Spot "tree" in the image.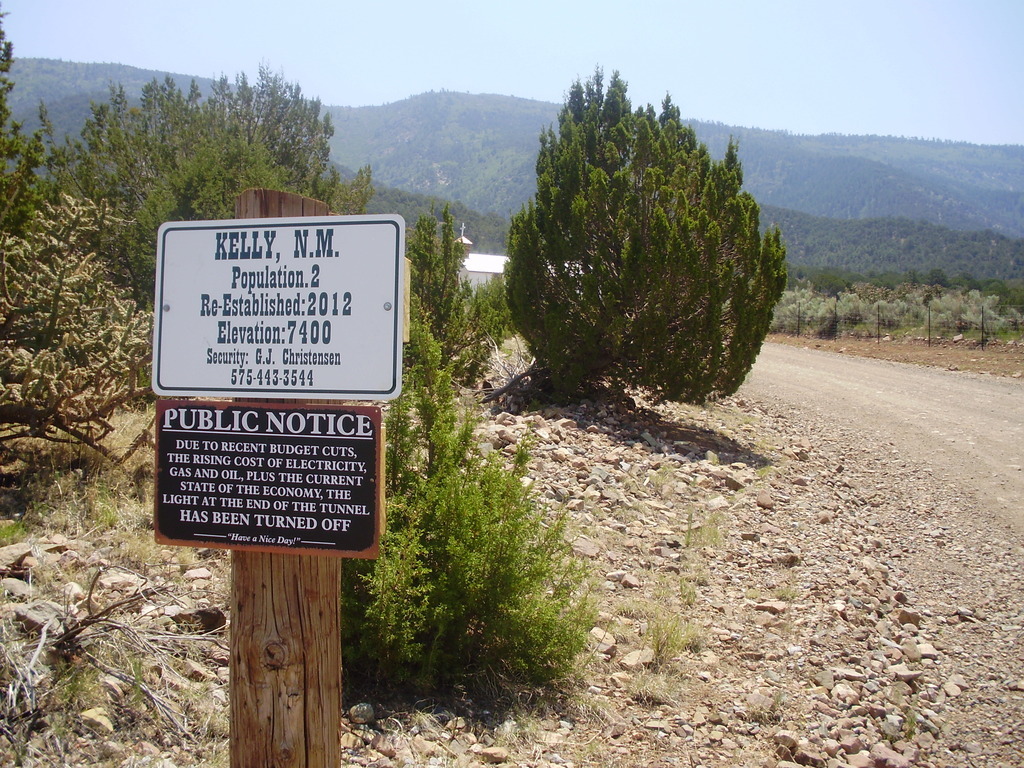
"tree" found at bbox=[0, 4, 58, 245].
